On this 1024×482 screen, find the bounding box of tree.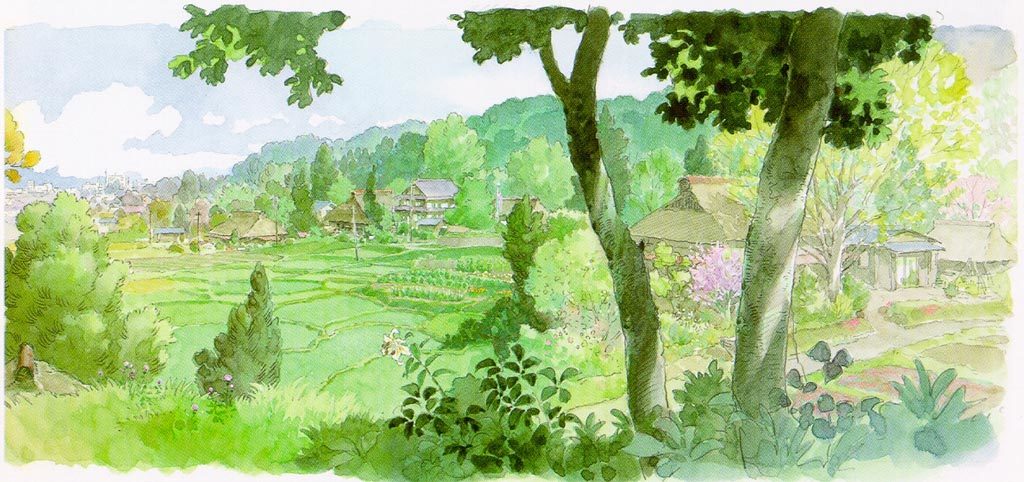
Bounding box: x1=519, y1=226, x2=688, y2=359.
